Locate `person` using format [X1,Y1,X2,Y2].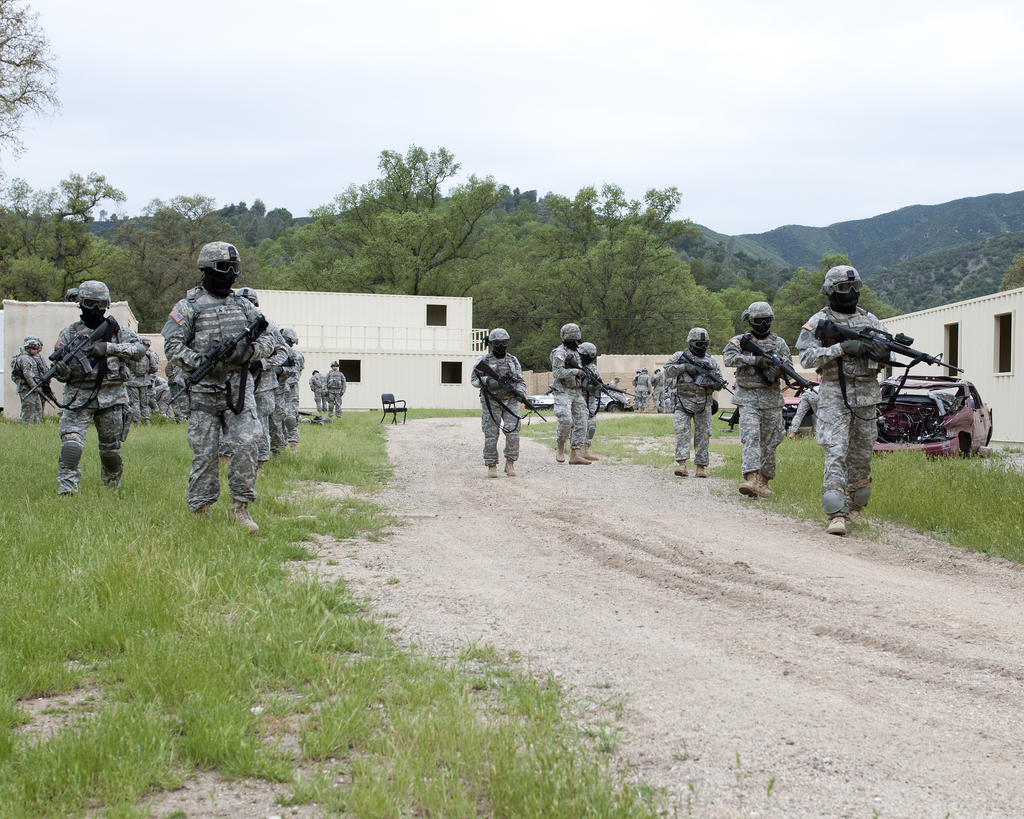
[788,259,895,534].
